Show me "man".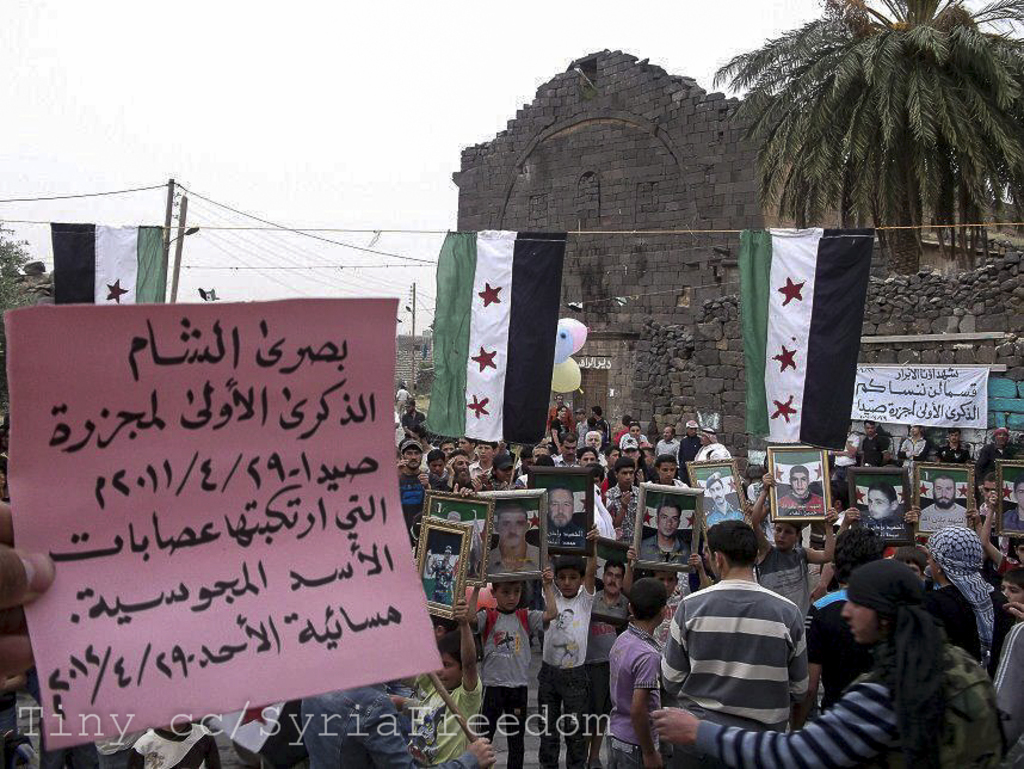
"man" is here: x1=456, y1=436, x2=473, y2=450.
